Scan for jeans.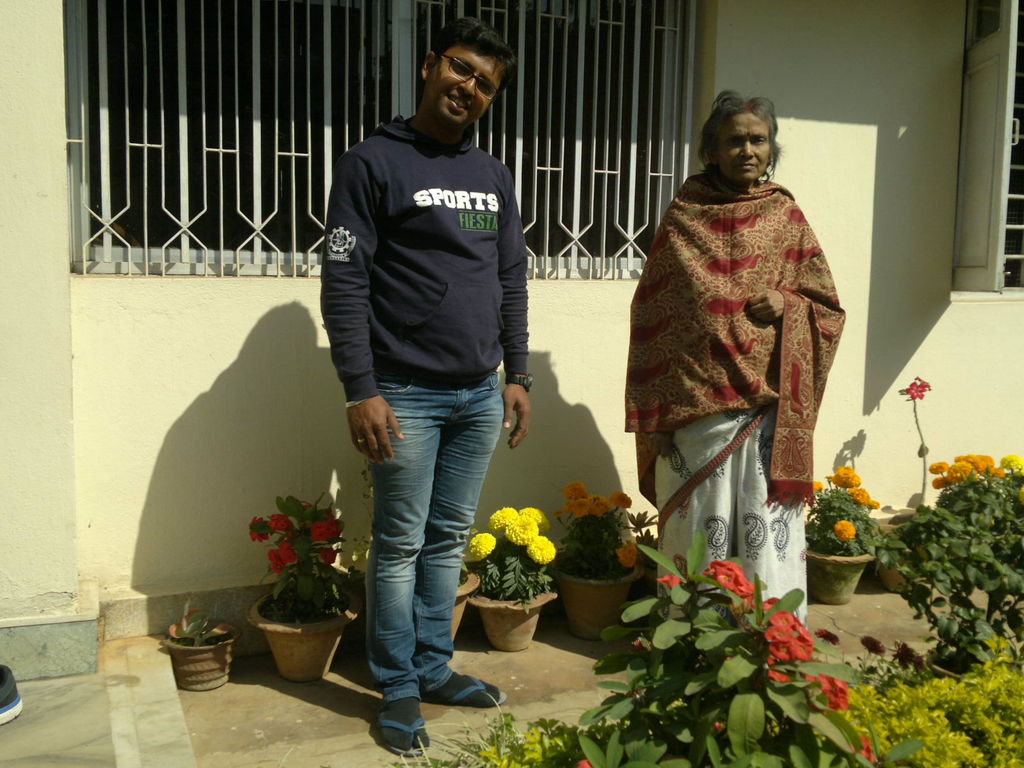
Scan result: BBox(351, 372, 495, 743).
